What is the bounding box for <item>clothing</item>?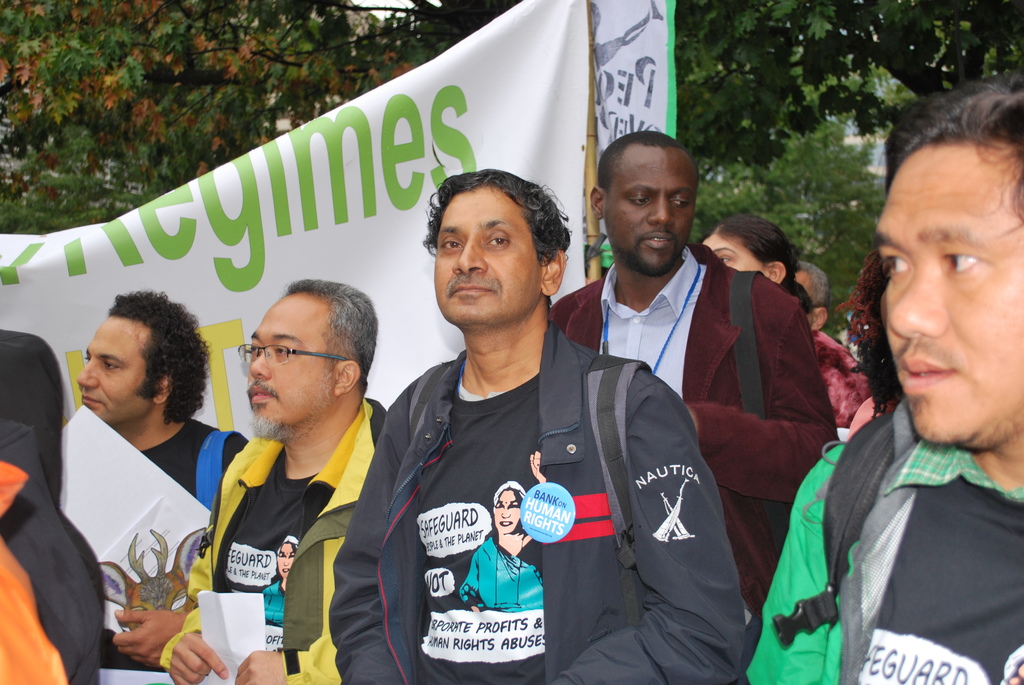
[left=810, top=330, right=870, bottom=432].
